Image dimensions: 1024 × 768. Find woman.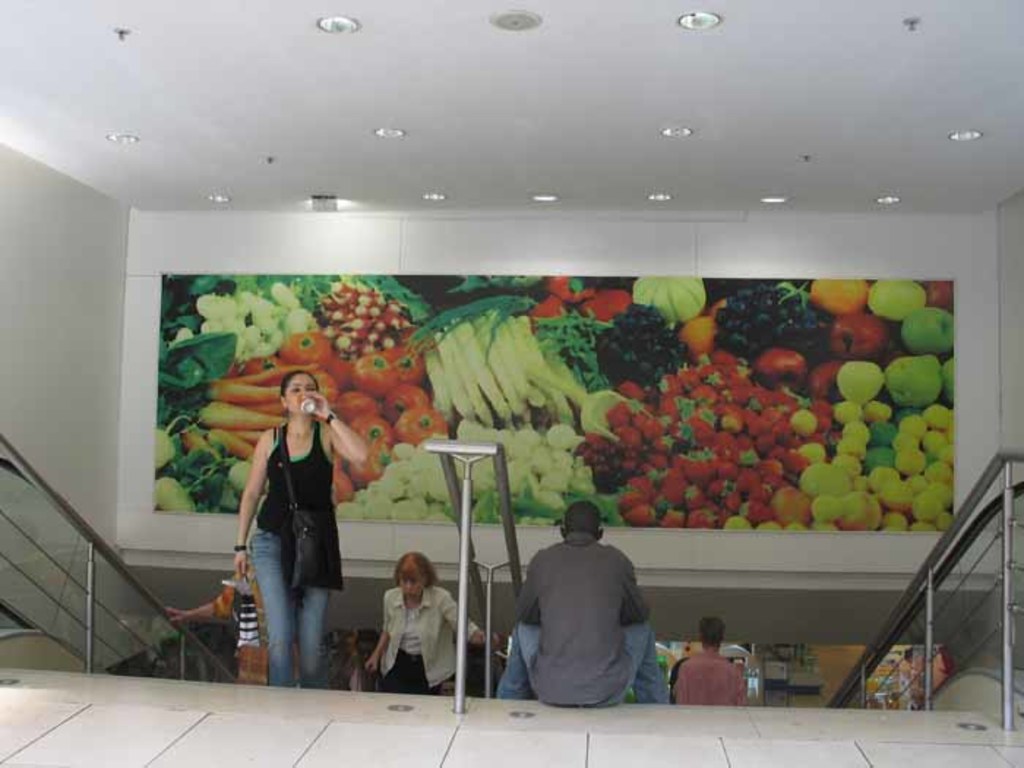
bbox(367, 554, 492, 692).
